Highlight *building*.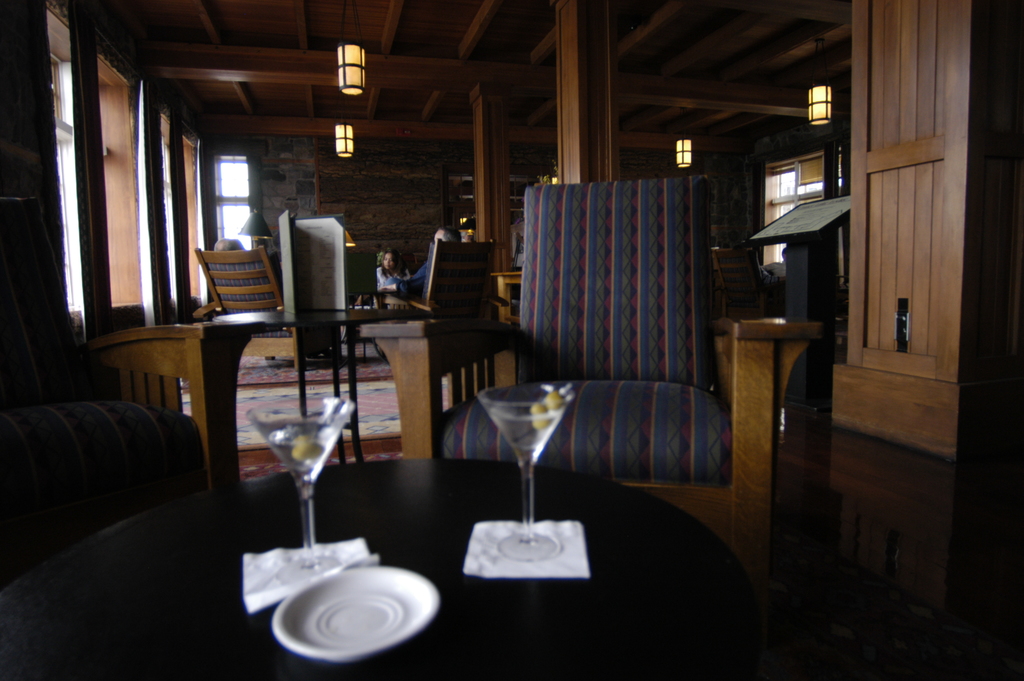
Highlighted region: [1, 0, 1023, 680].
